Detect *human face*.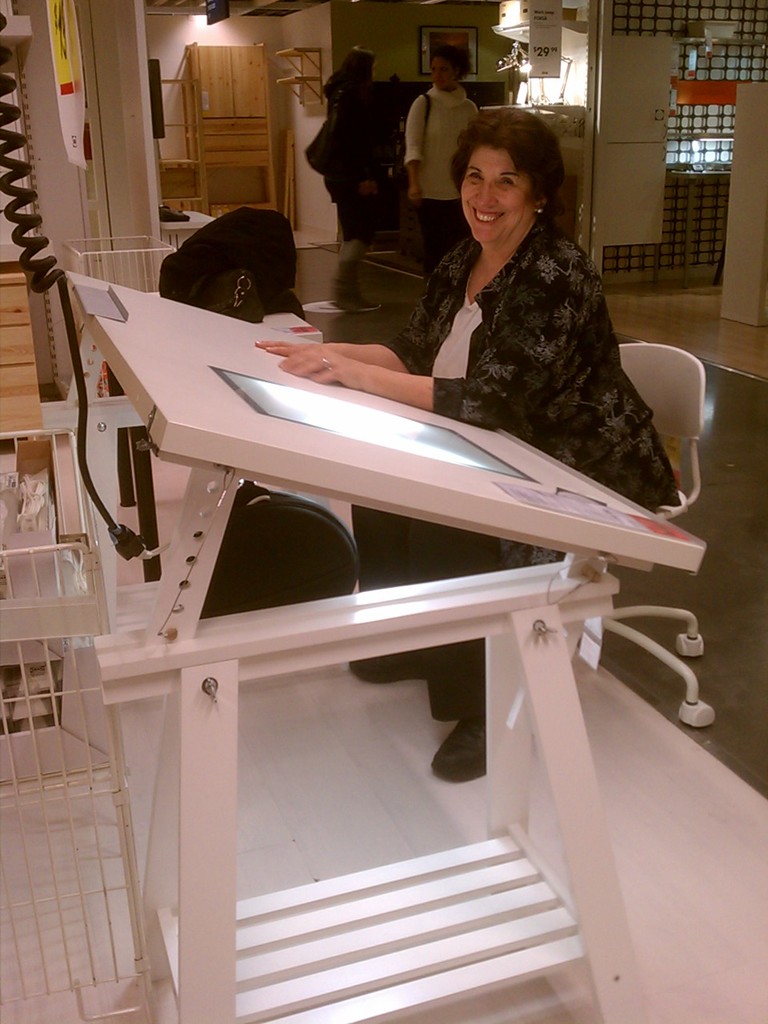
Detected at <box>454,140,530,251</box>.
